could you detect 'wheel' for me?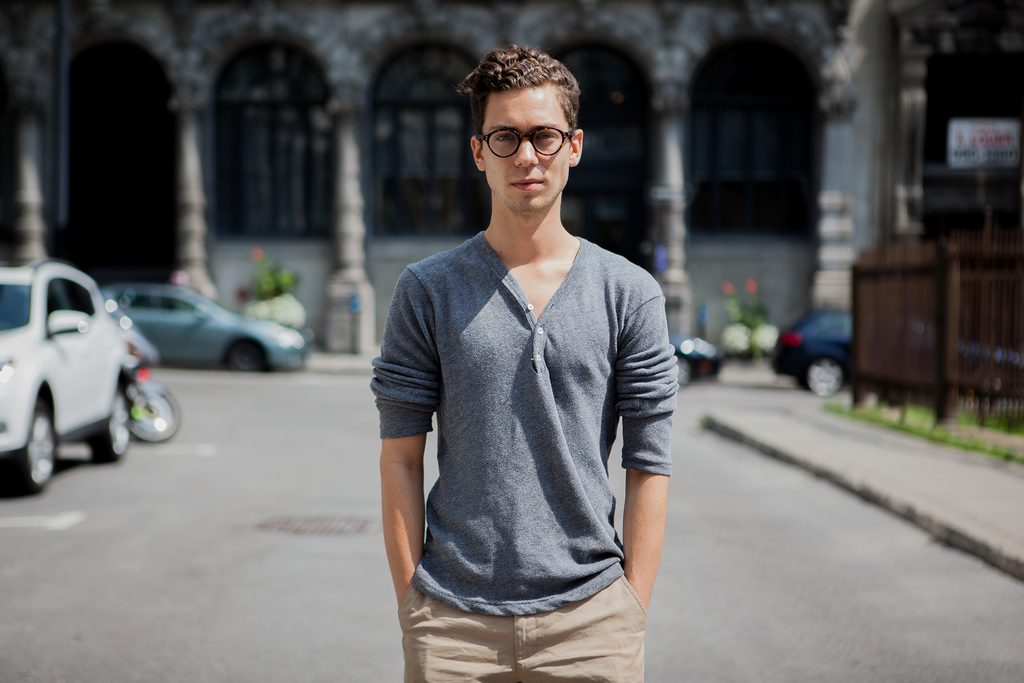
Detection result: [90,388,125,458].
